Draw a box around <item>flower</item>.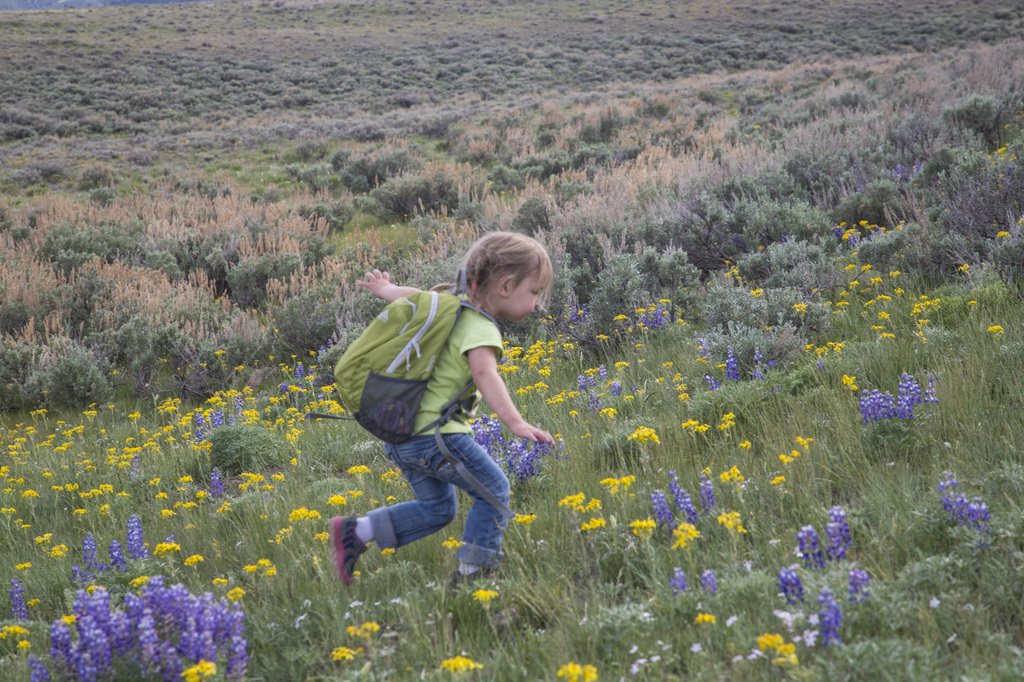
[840,561,866,594].
